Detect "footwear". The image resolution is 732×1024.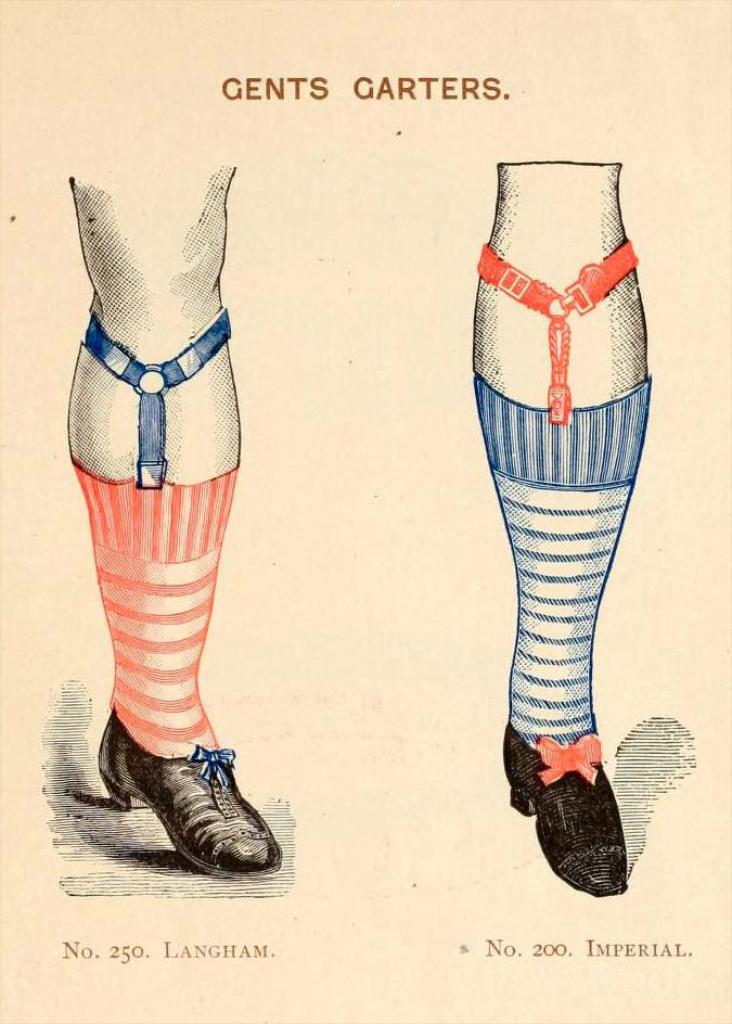
(98, 702, 286, 884).
